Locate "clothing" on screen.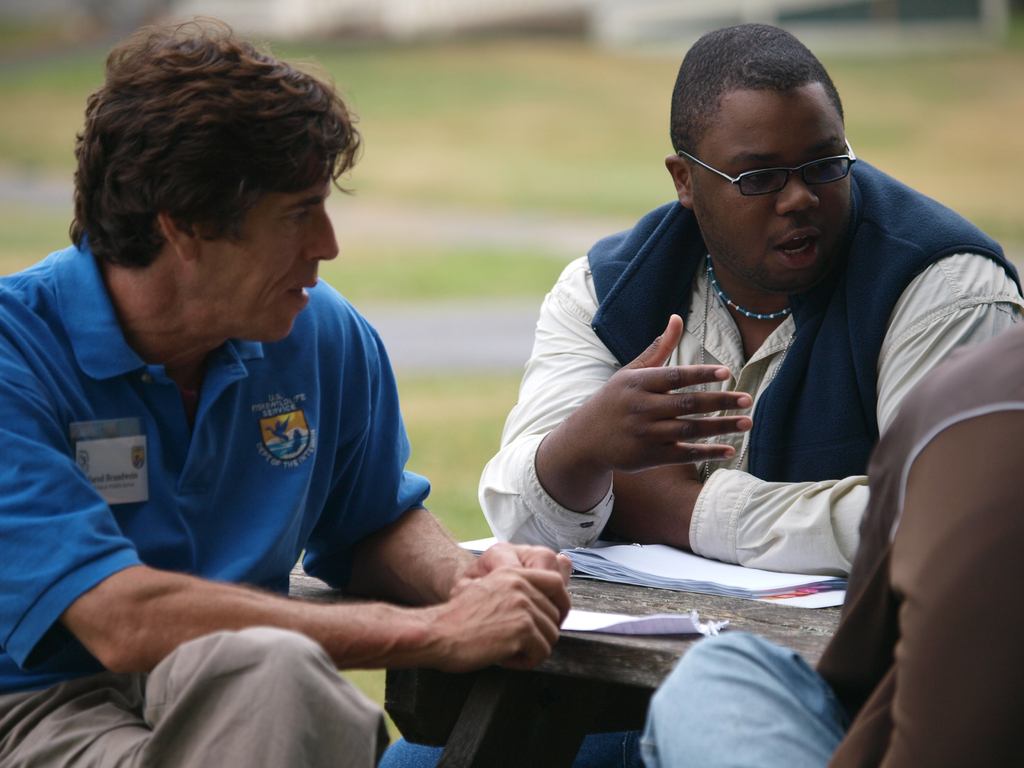
On screen at select_region(10, 234, 452, 668).
